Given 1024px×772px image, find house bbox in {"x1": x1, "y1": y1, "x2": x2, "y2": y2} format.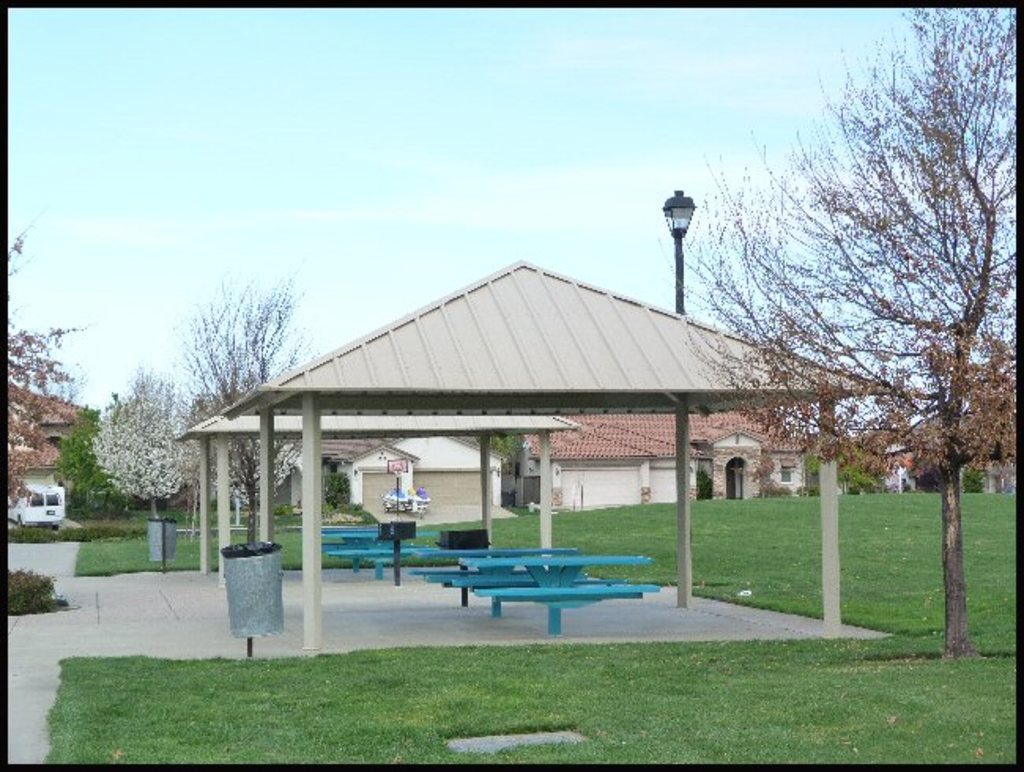
{"x1": 298, "y1": 429, "x2": 515, "y2": 523}.
